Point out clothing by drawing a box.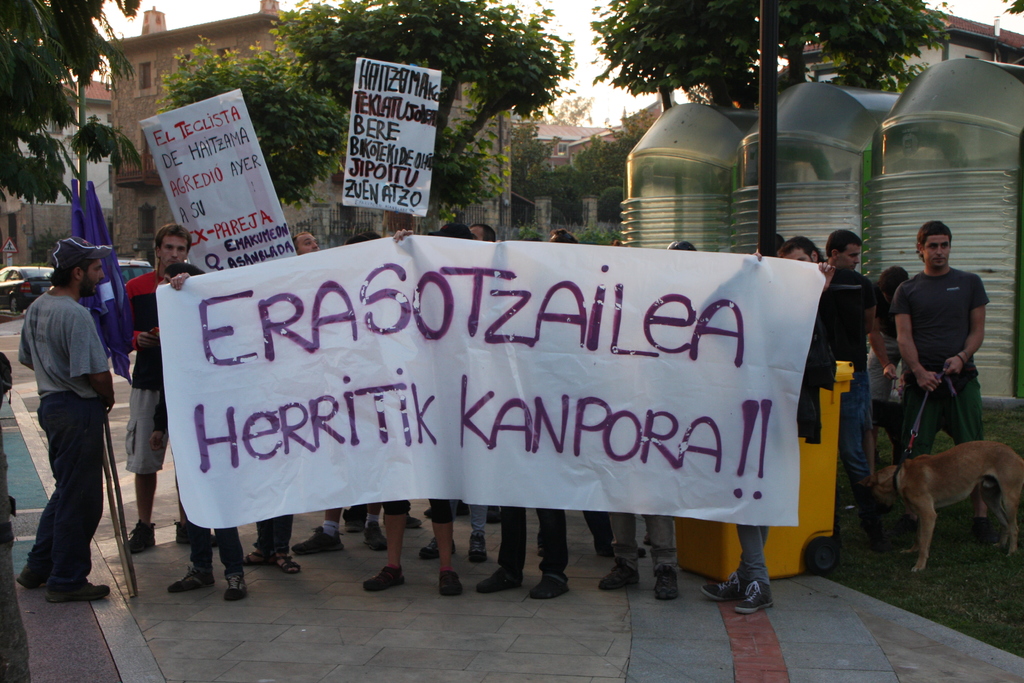
(732,519,767,589).
